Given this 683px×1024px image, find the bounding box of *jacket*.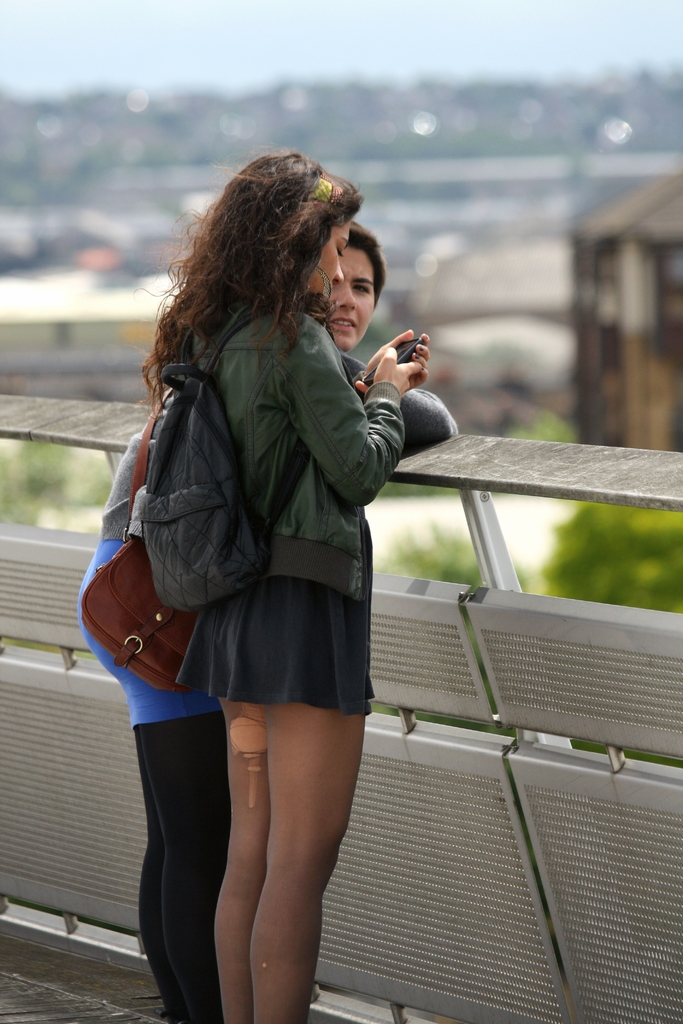
{"x1": 213, "y1": 297, "x2": 400, "y2": 598}.
